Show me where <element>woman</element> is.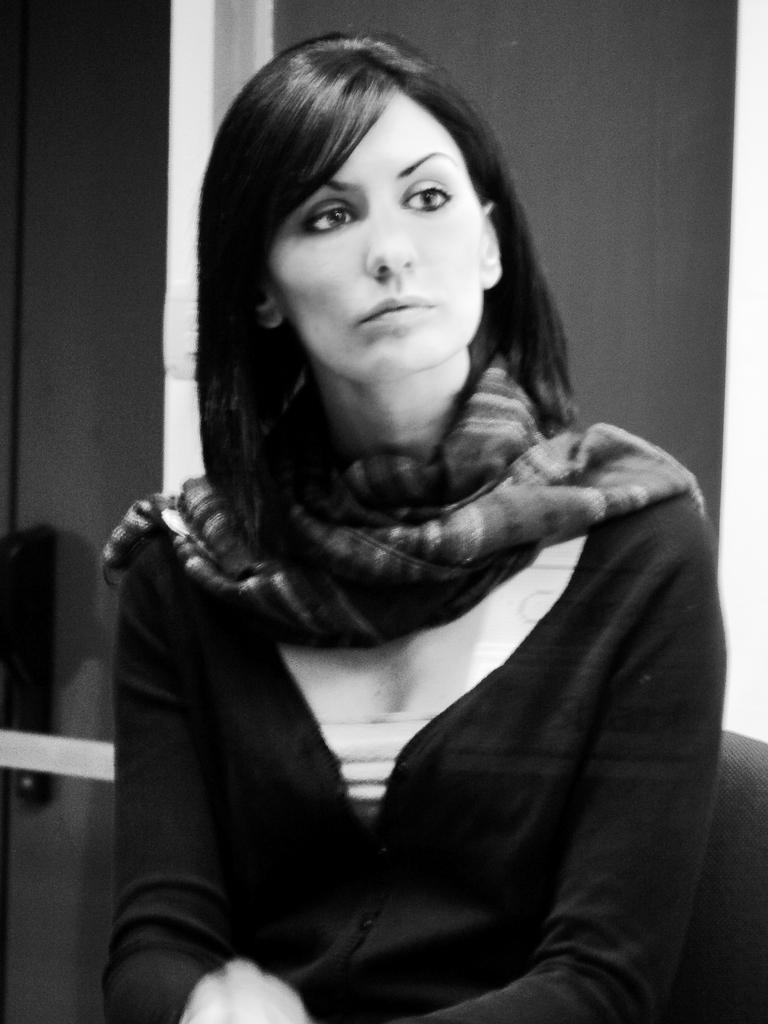
<element>woman</element> is at BBox(48, 32, 748, 1023).
